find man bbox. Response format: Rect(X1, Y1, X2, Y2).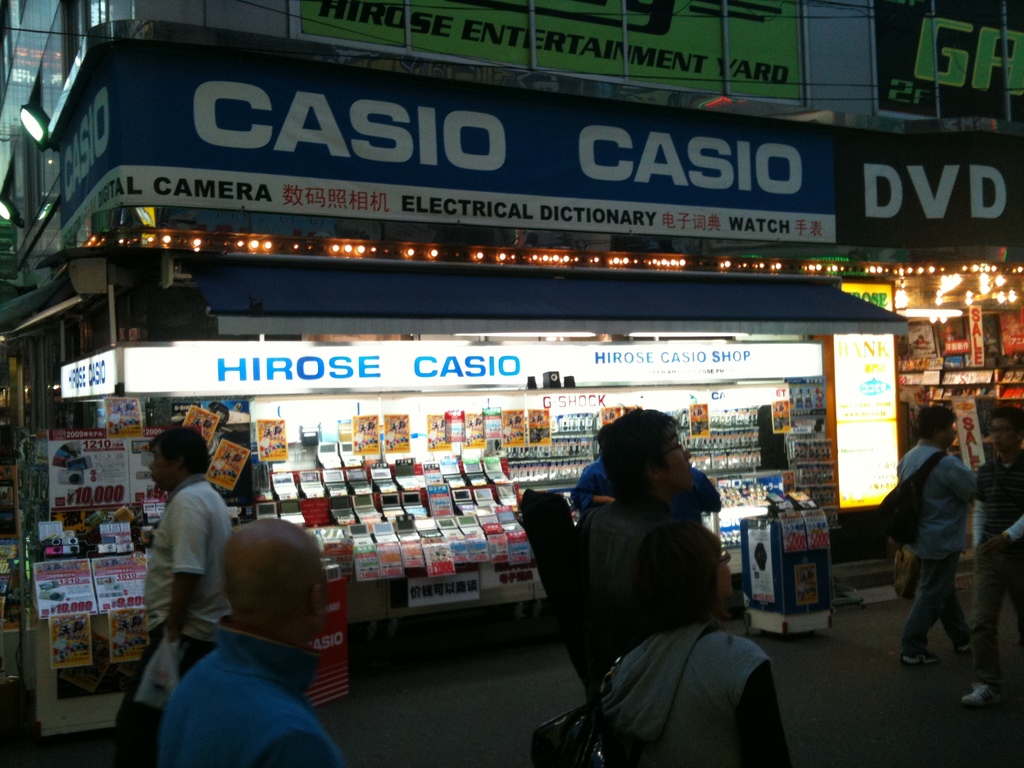
Rect(568, 408, 692, 692).
